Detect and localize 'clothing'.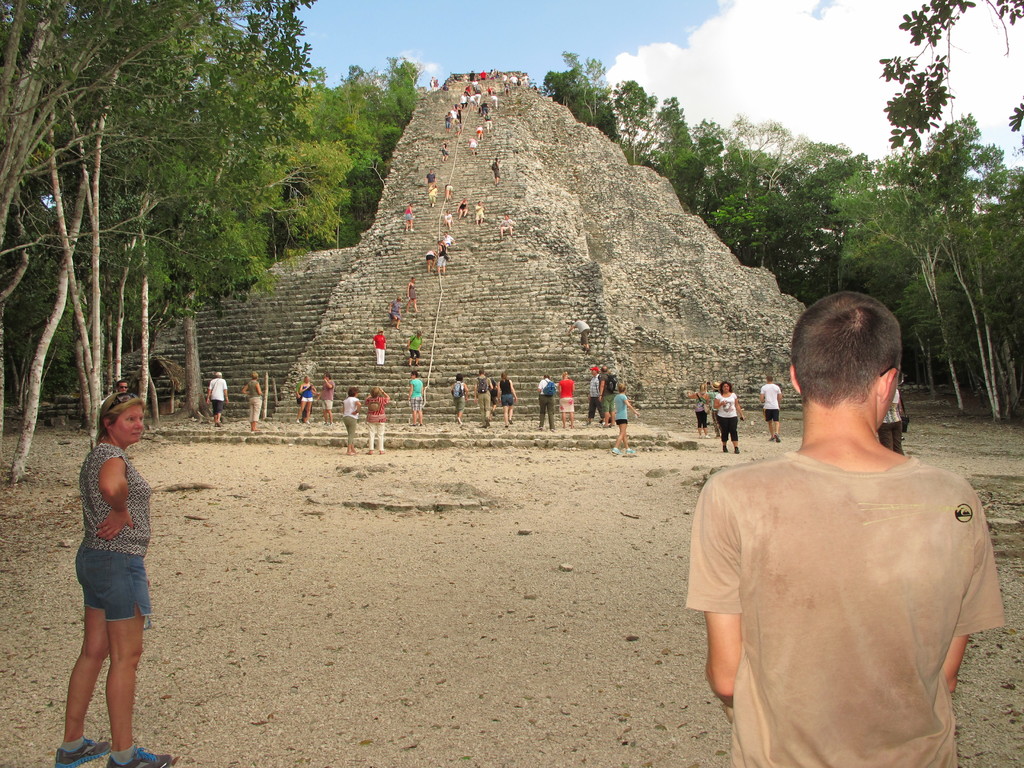
Localized at {"left": 758, "top": 381, "right": 783, "bottom": 412}.
